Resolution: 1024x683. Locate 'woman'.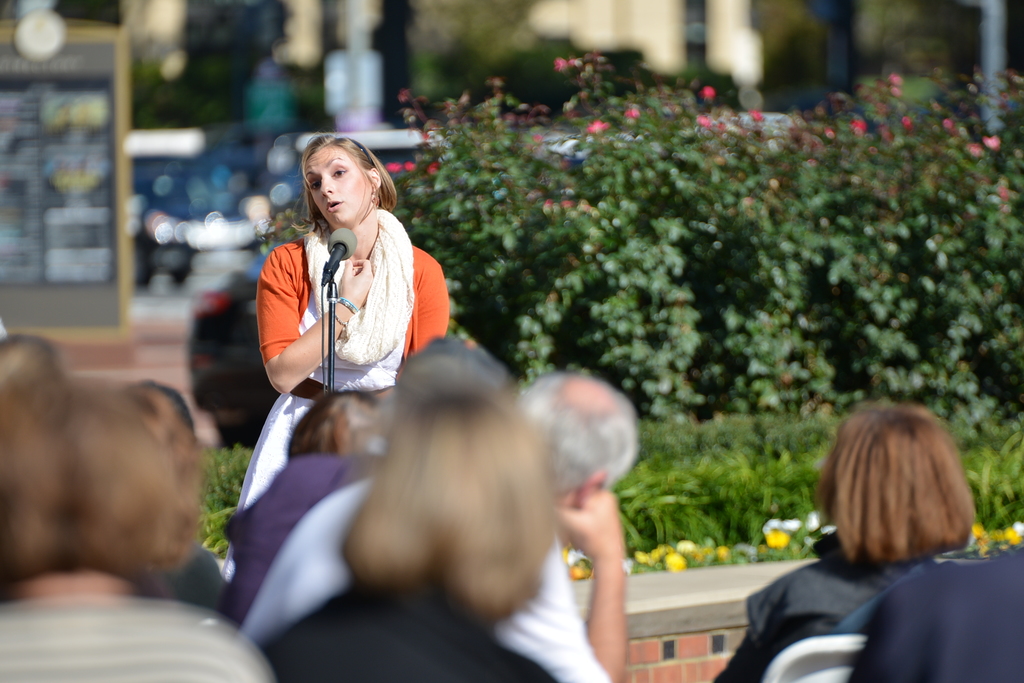
bbox(710, 397, 981, 682).
